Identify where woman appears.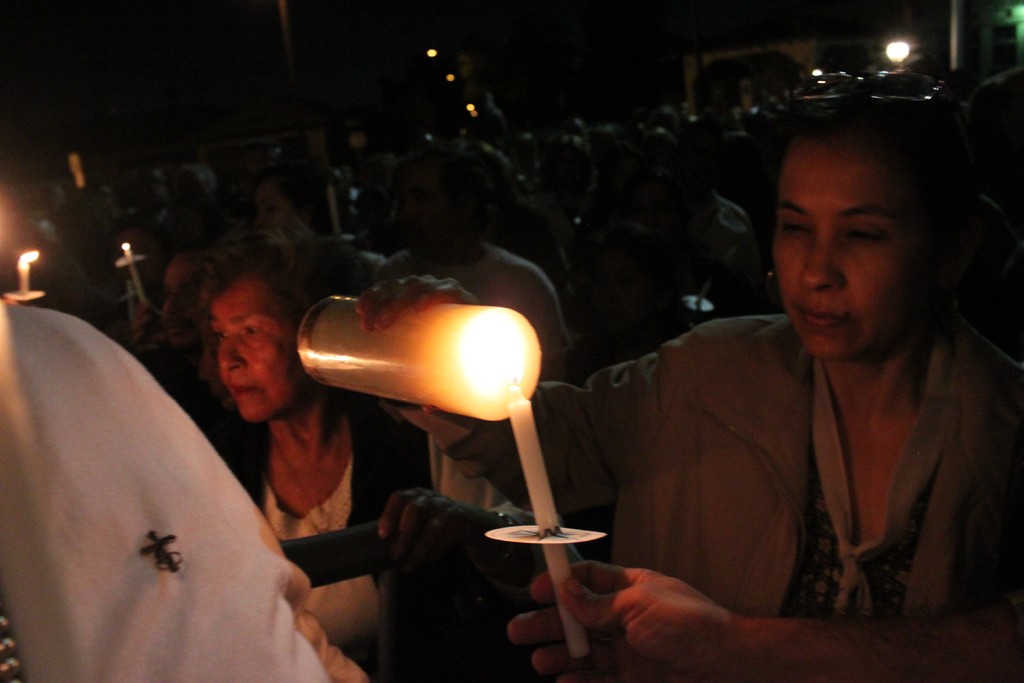
Appears at 541,140,607,242.
